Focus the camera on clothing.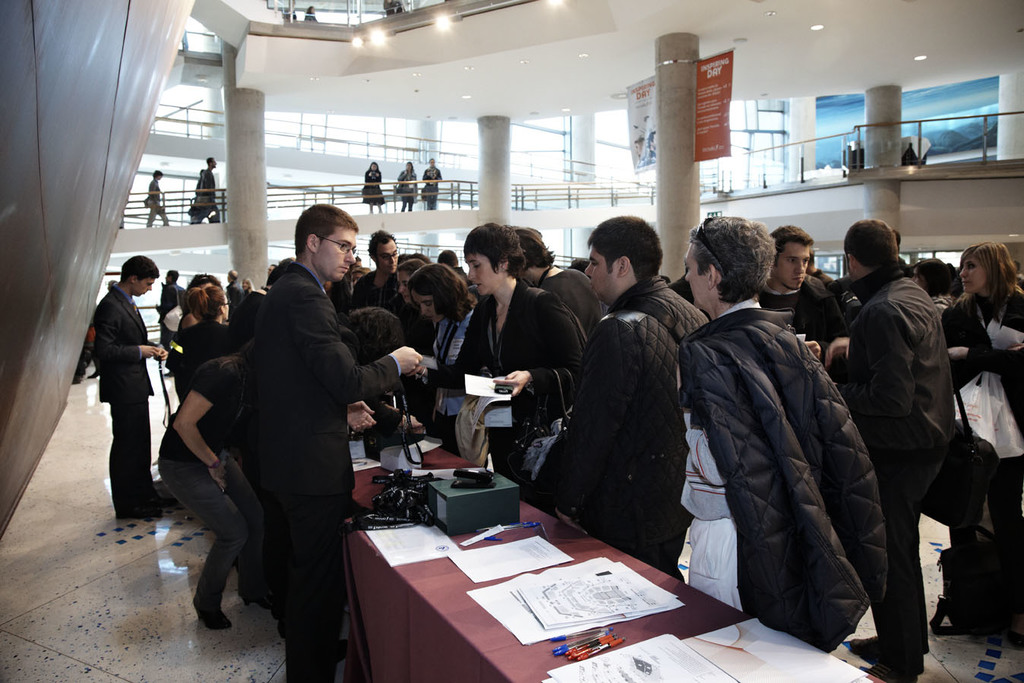
Focus region: crop(283, 8, 298, 19).
